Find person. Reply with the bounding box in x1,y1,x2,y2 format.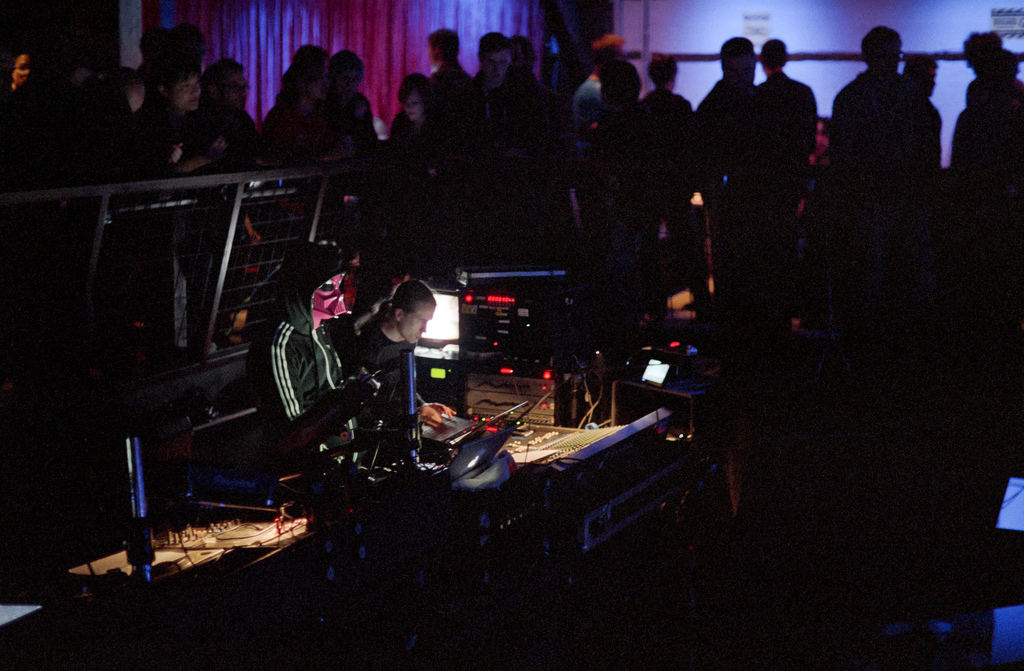
625,40,718,332.
